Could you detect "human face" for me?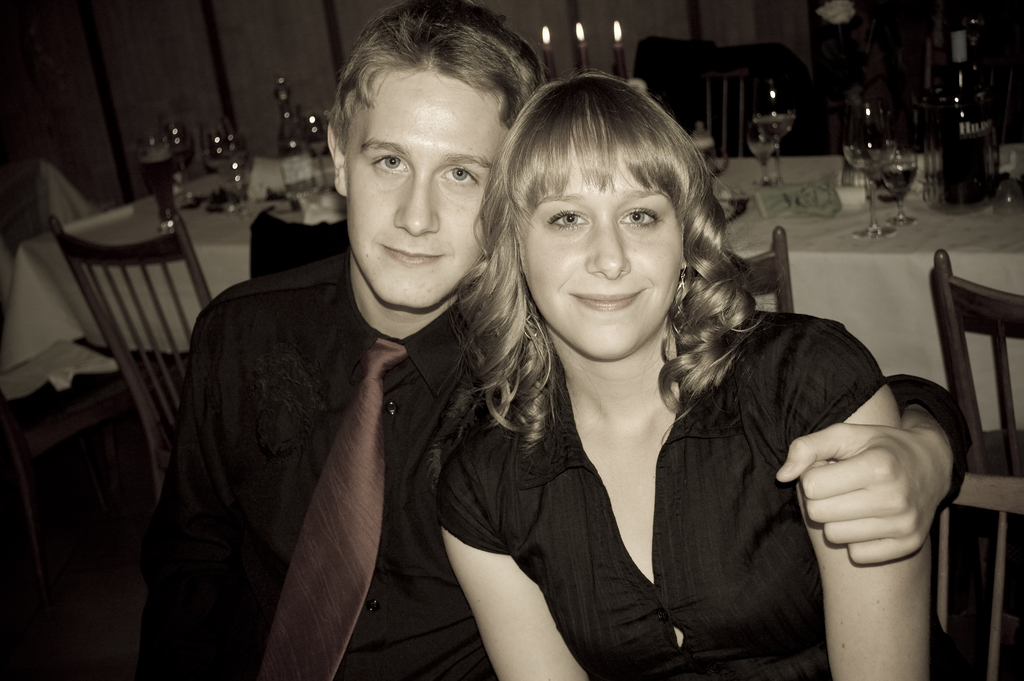
Detection result: BBox(346, 67, 508, 310).
